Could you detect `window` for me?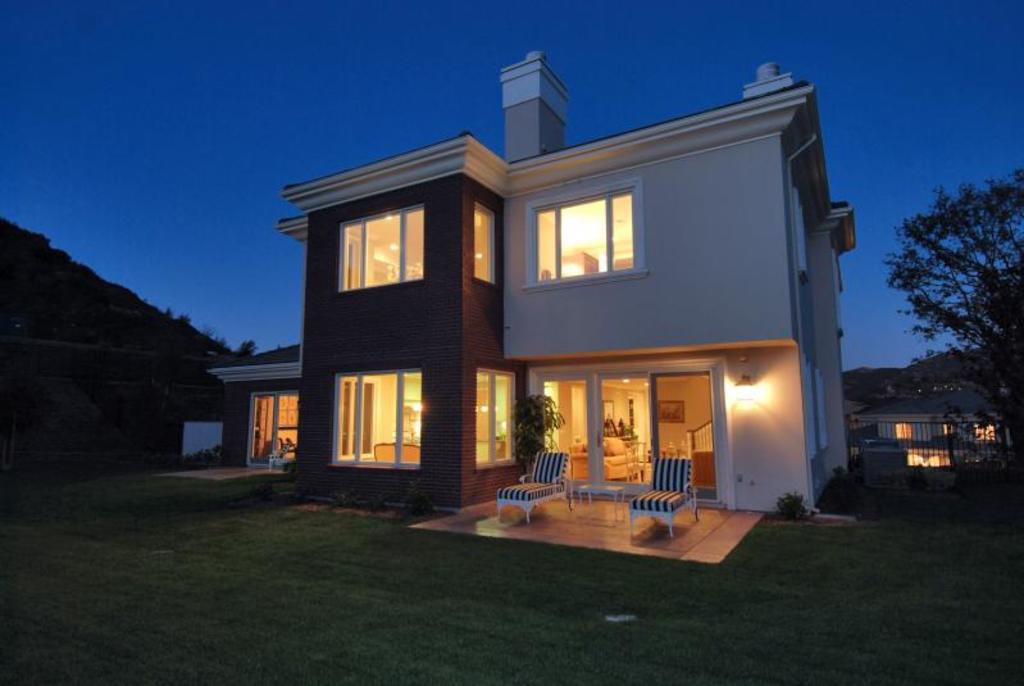
Detection result: crop(518, 178, 637, 287).
